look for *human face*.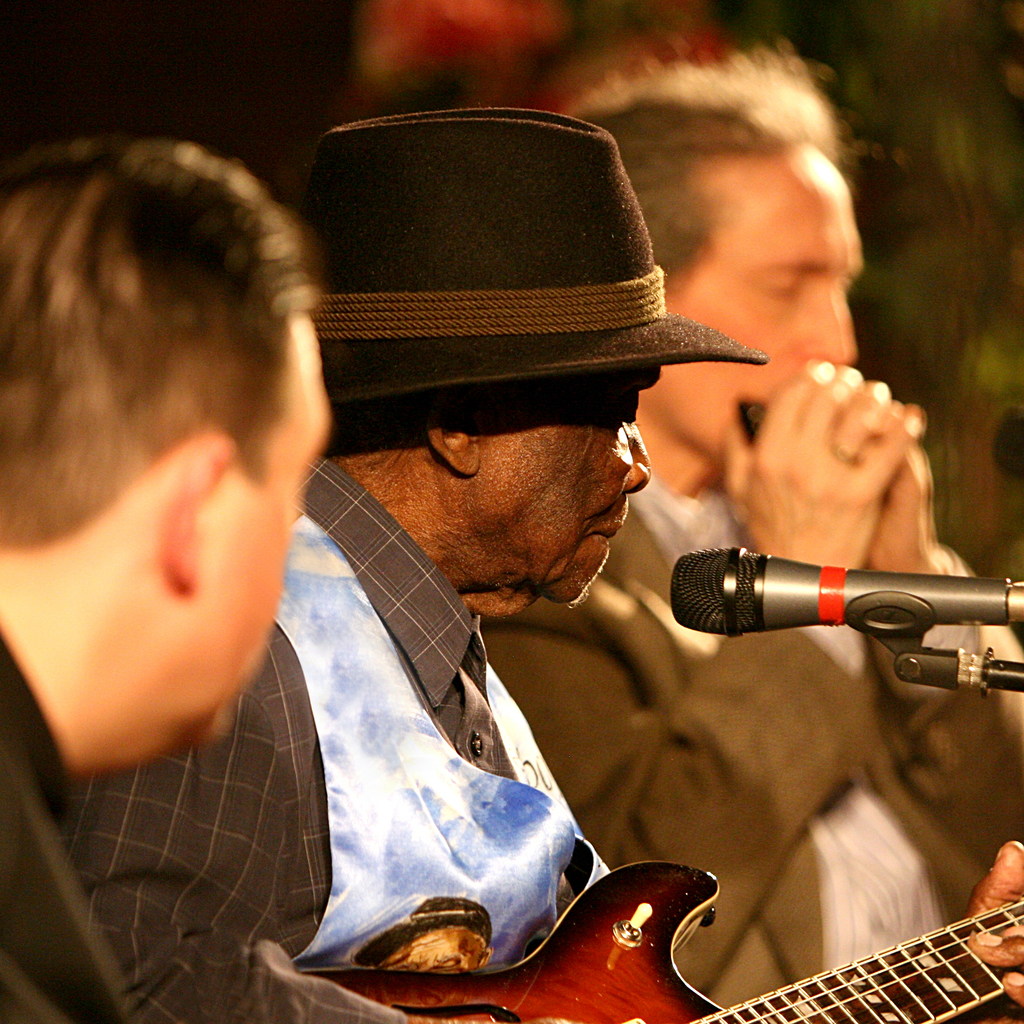
Found: 658, 150, 863, 456.
